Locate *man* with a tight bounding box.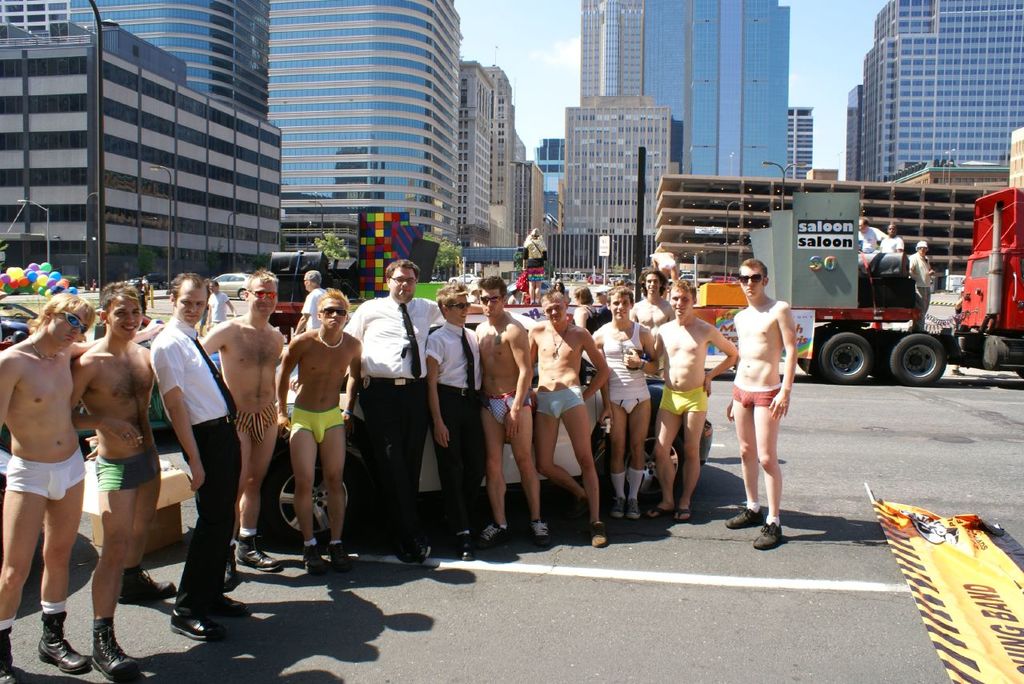
pyautogui.locateOnScreen(591, 282, 657, 520).
